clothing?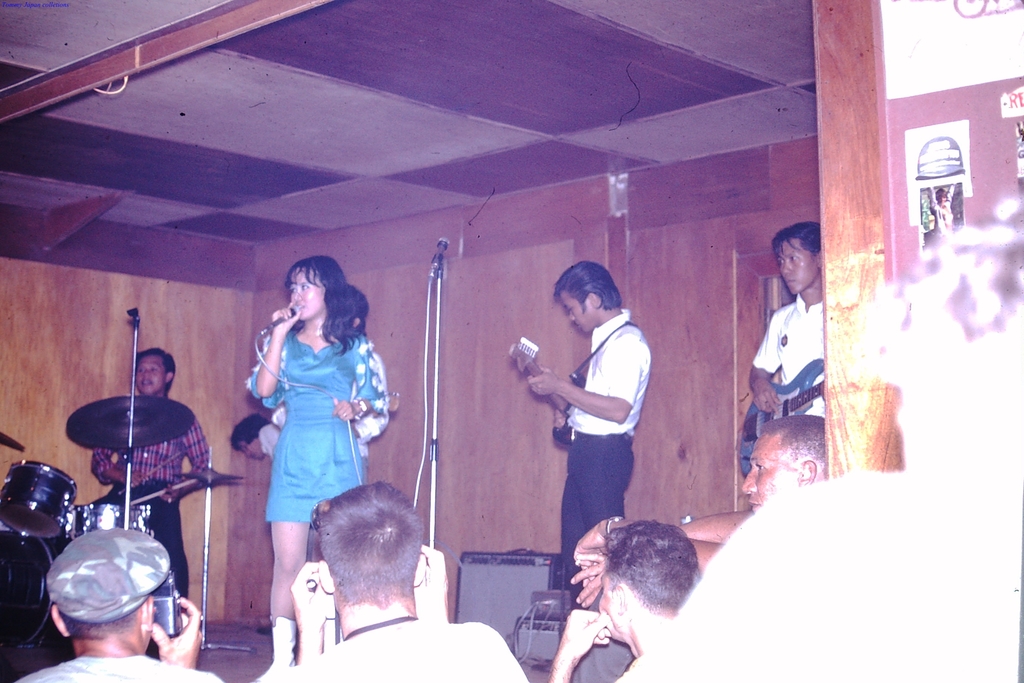
[x1=17, y1=651, x2=220, y2=682]
